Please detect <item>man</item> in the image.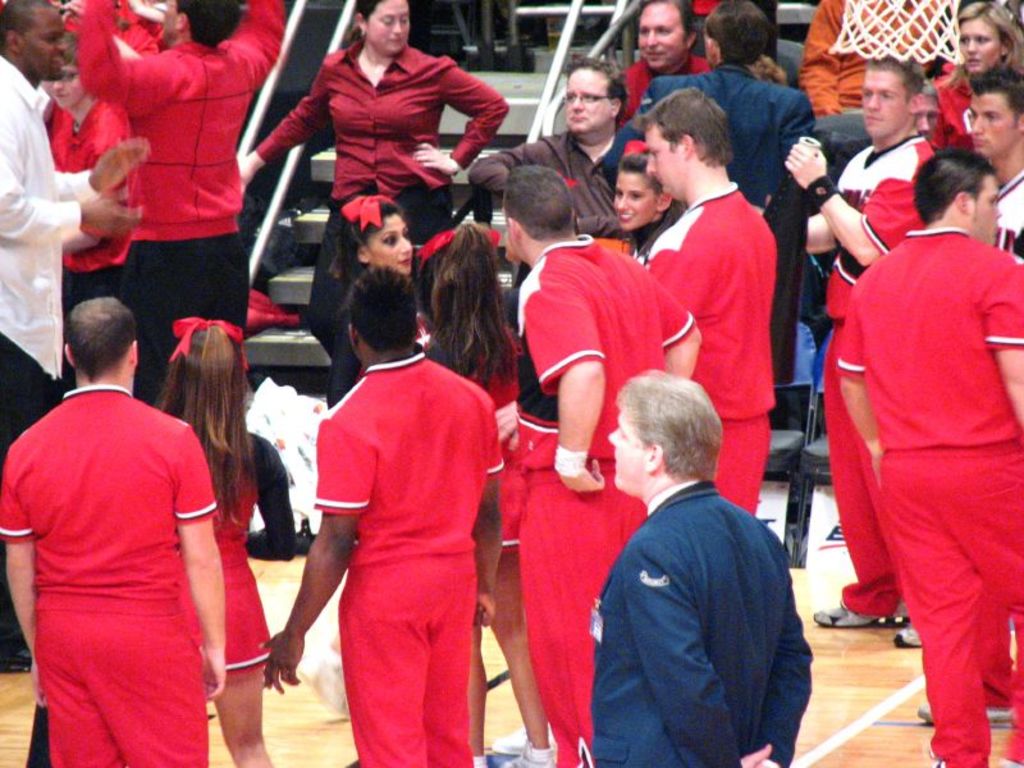
468,59,639,236.
